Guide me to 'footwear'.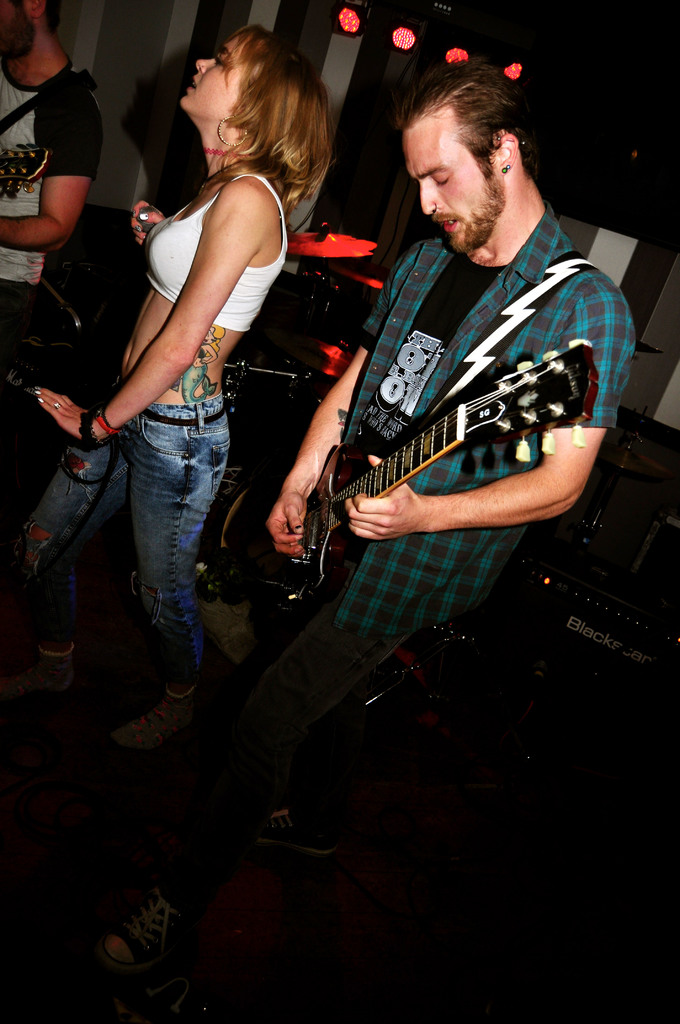
Guidance: box=[32, 627, 81, 679].
